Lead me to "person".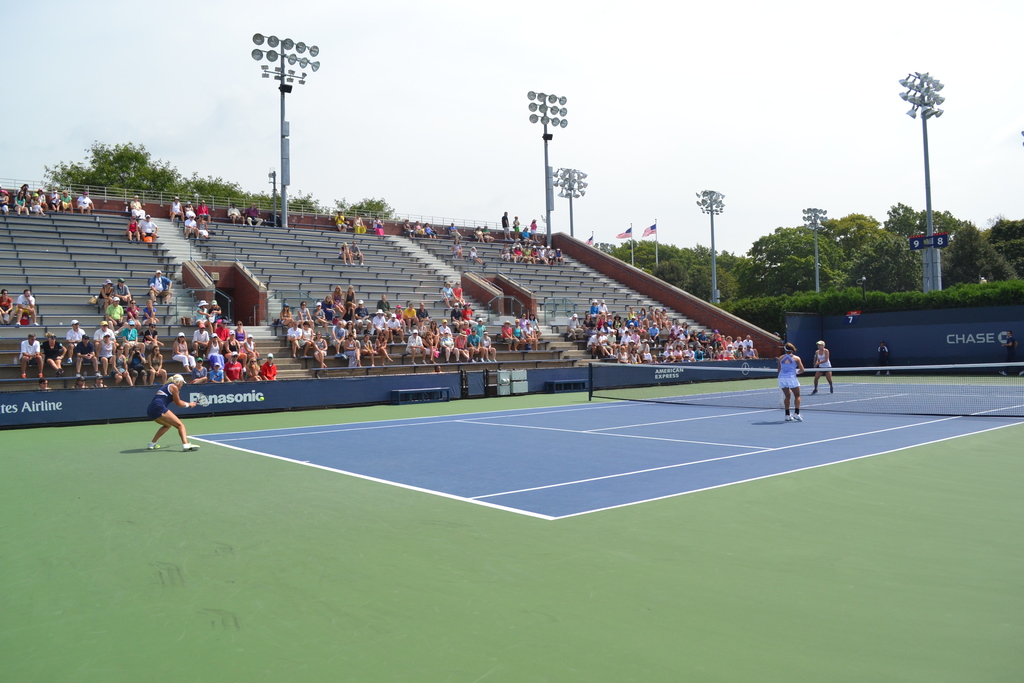
Lead to (452,238,463,258).
